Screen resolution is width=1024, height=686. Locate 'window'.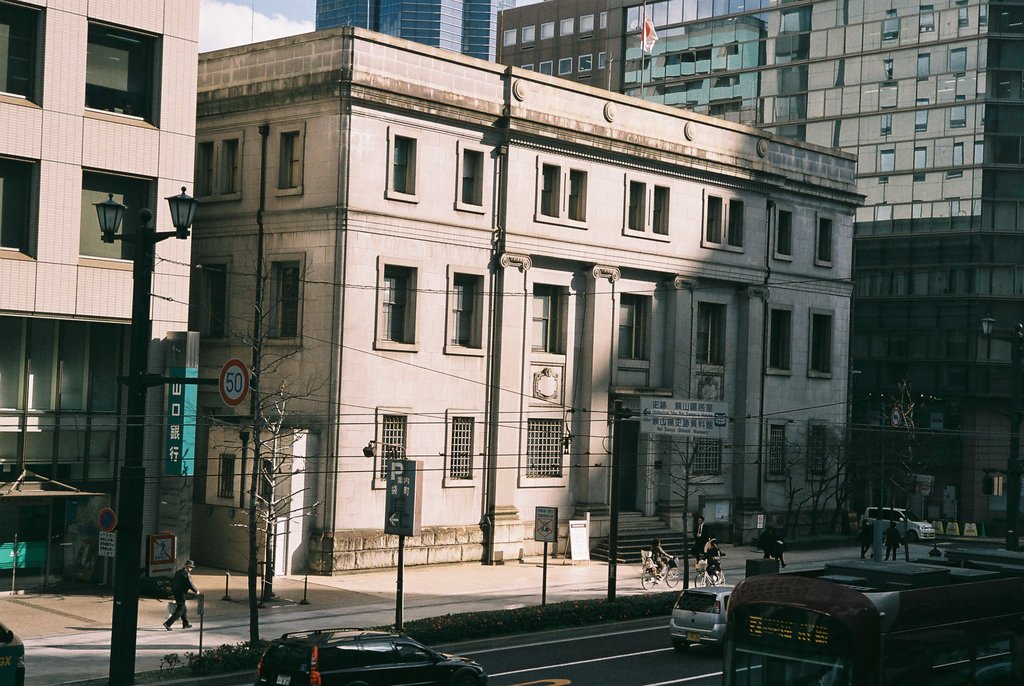
bbox=(766, 303, 792, 374).
